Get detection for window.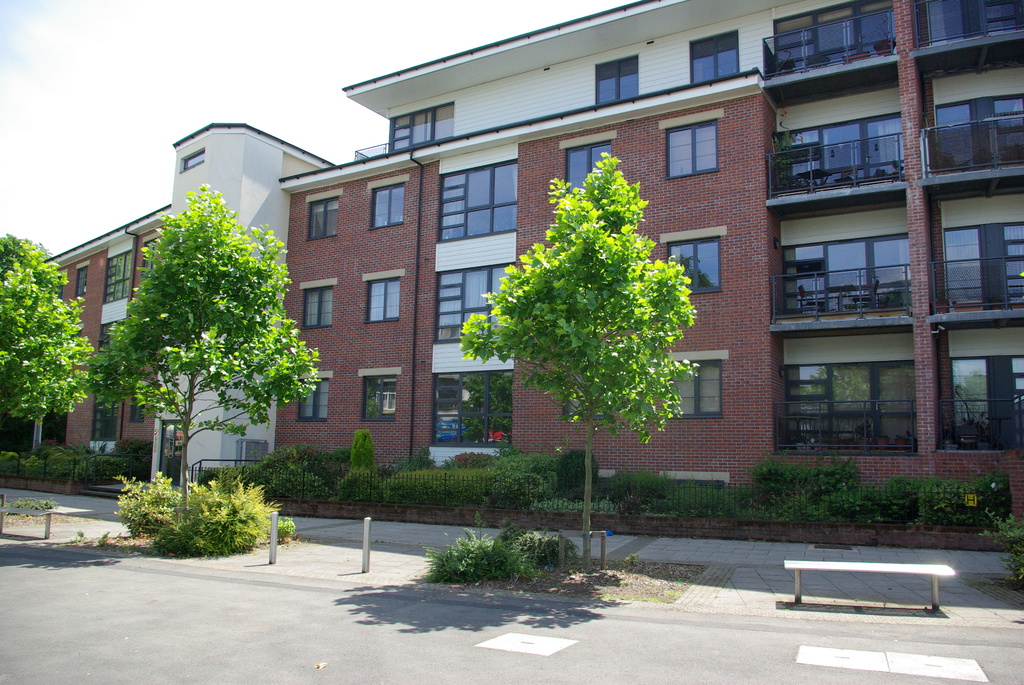
Detection: l=365, t=380, r=396, b=422.
